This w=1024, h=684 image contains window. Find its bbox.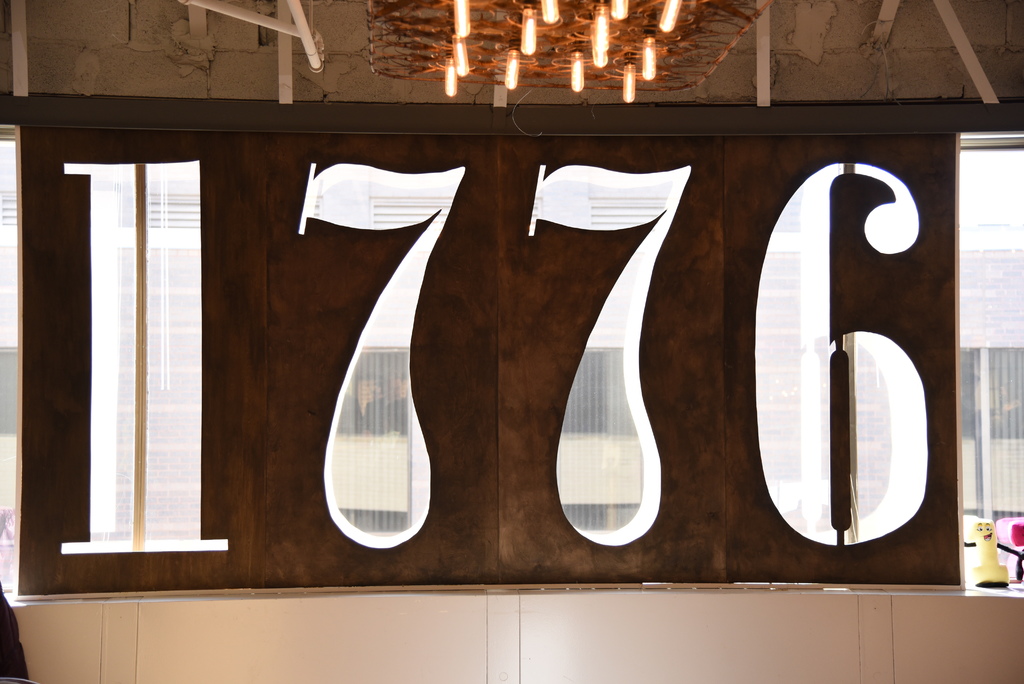
[42, 100, 245, 585].
